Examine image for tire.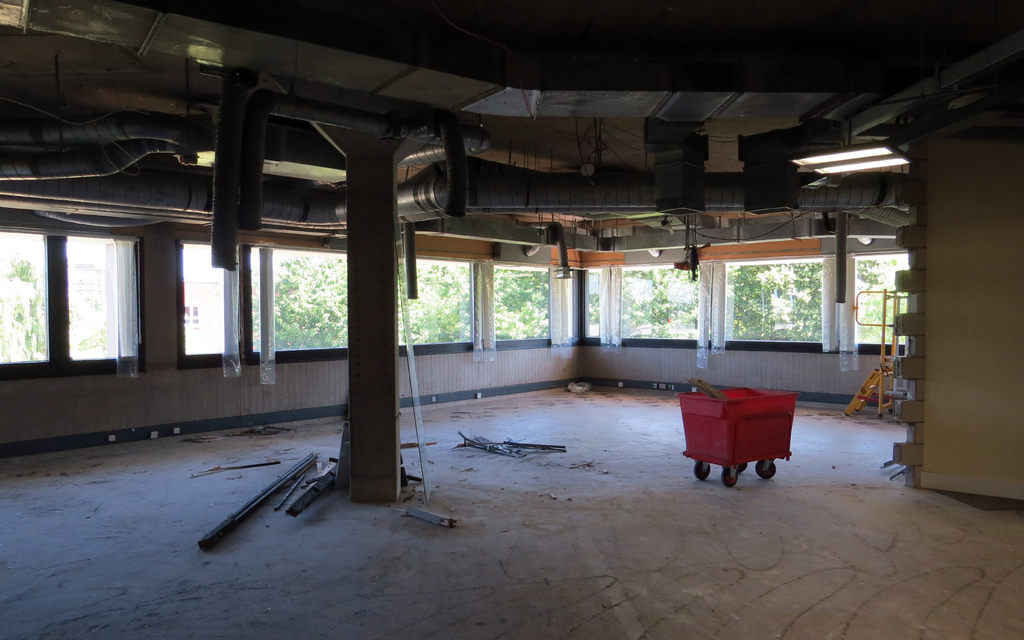
Examination result: 735 463 745 470.
